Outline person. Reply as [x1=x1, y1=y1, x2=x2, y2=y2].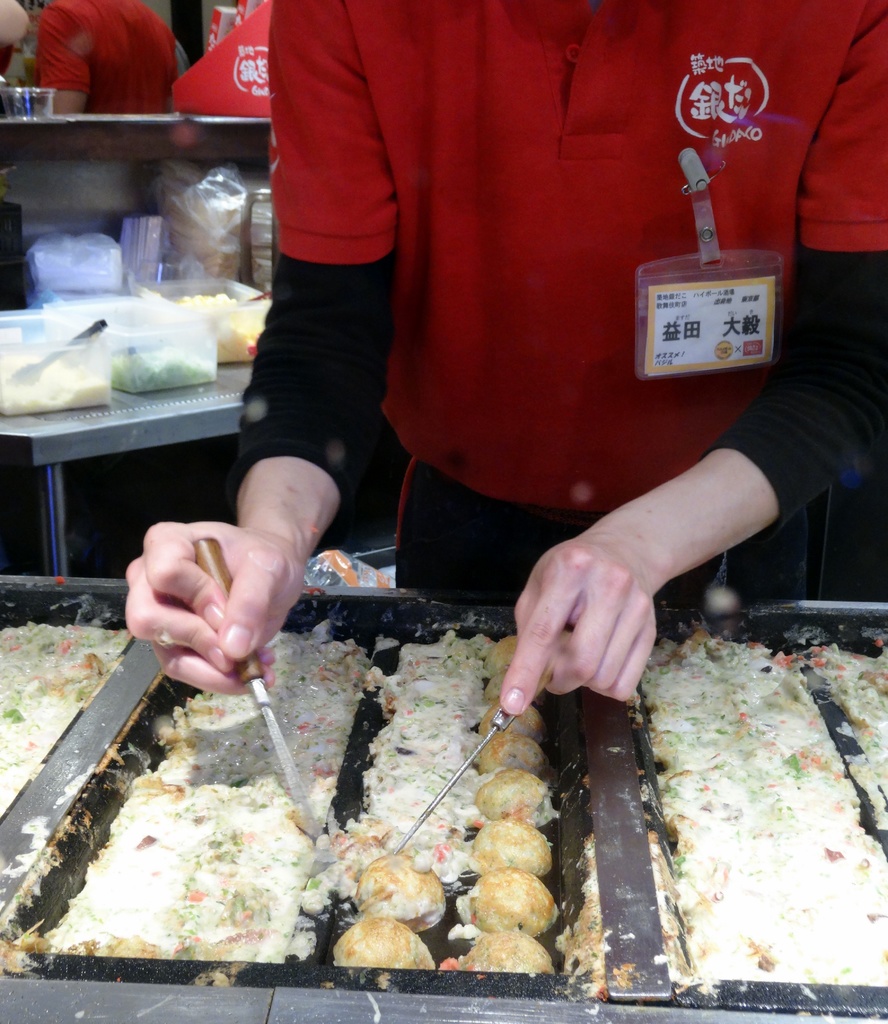
[x1=122, y1=3, x2=887, y2=715].
